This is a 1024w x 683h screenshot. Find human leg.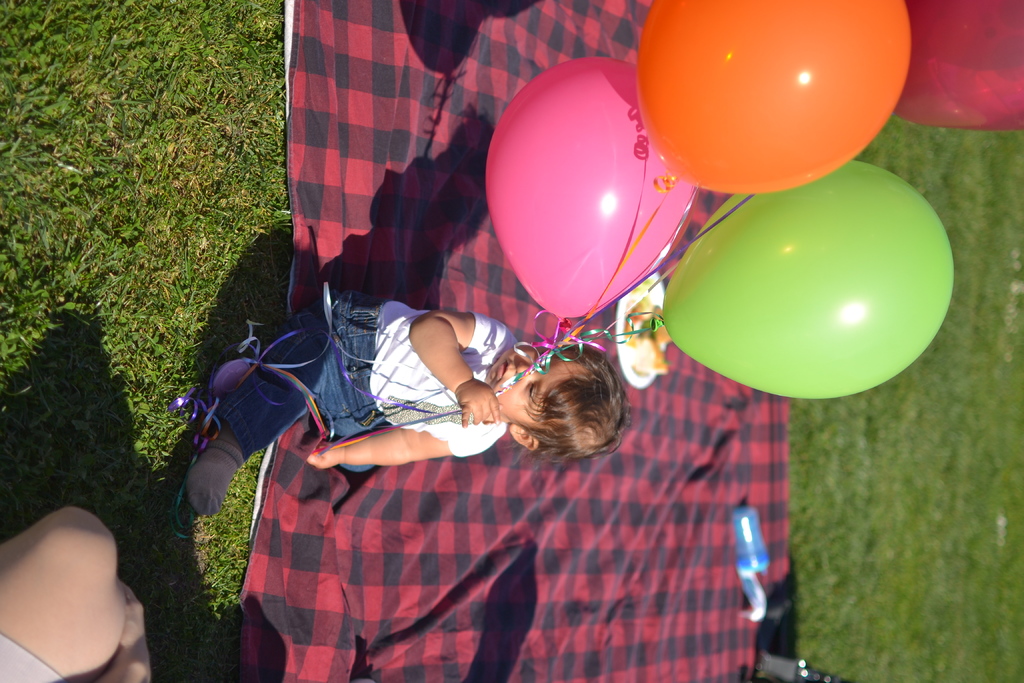
Bounding box: detection(204, 299, 373, 516).
